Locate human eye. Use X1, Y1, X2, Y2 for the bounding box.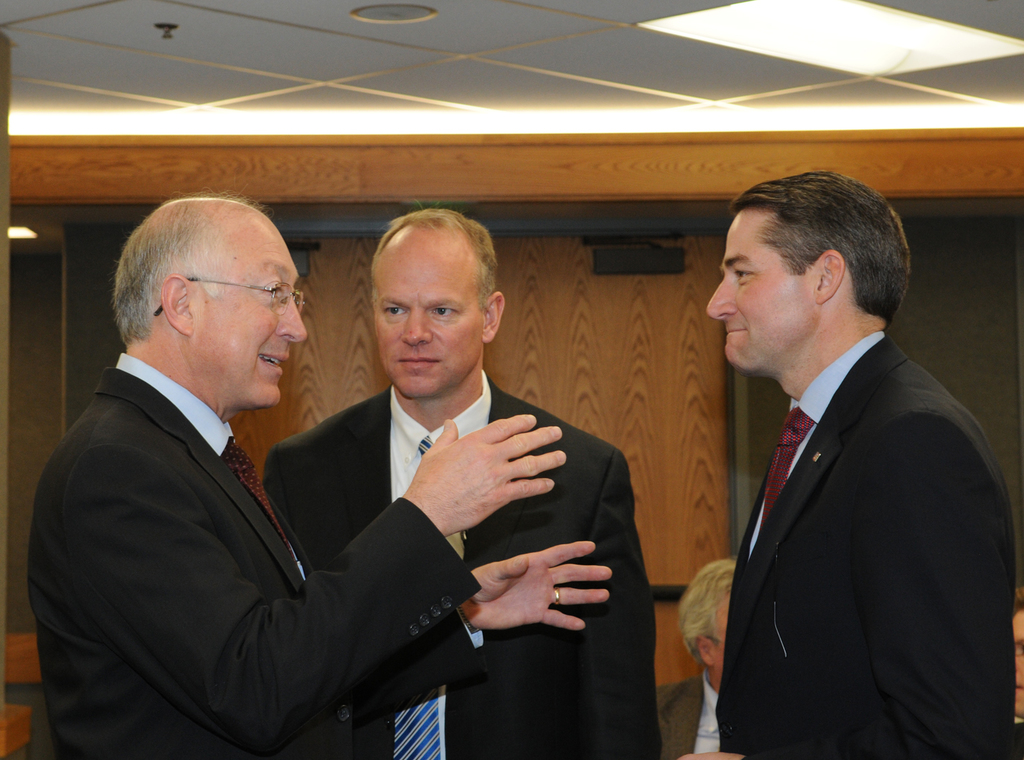
385, 301, 409, 317.
